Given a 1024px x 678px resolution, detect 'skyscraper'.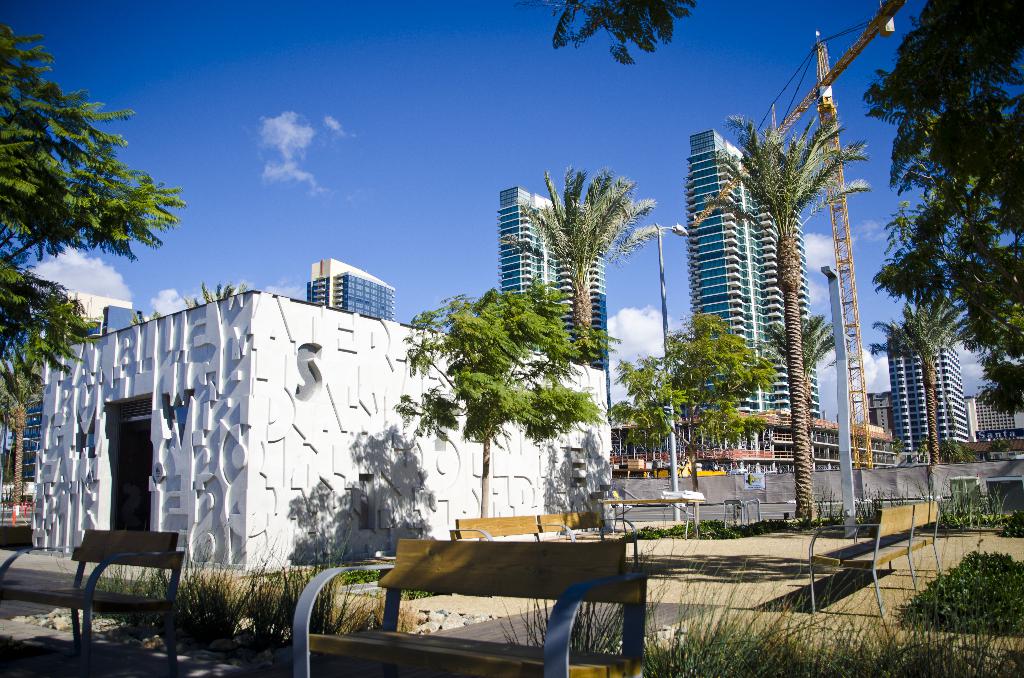
(498,182,609,387).
